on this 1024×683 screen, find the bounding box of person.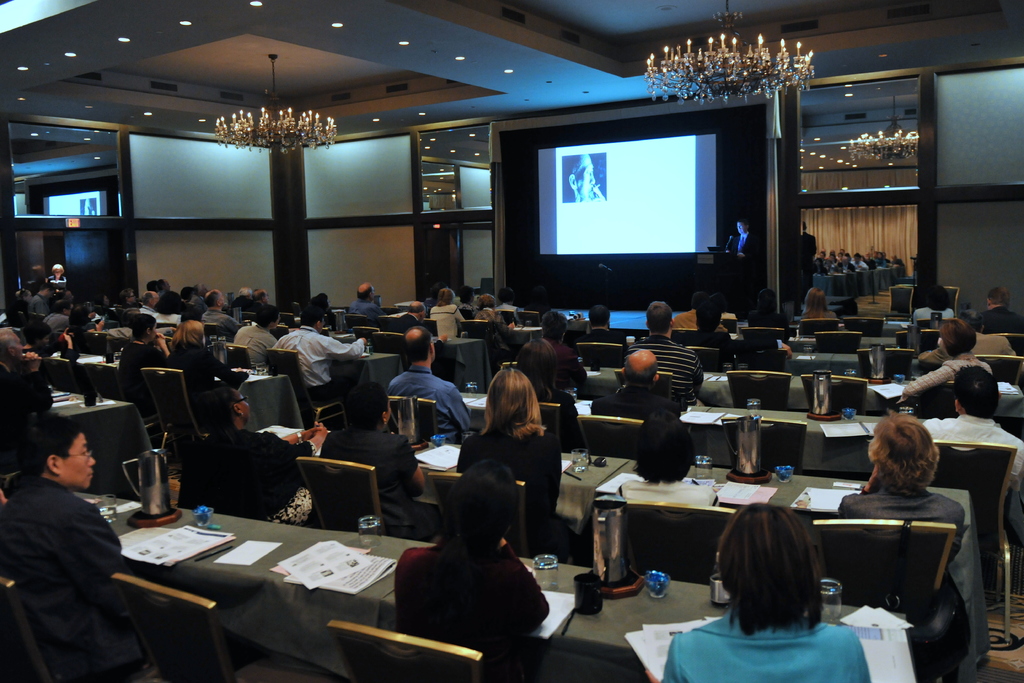
Bounding box: (left=663, top=503, right=872, bottom=682).
